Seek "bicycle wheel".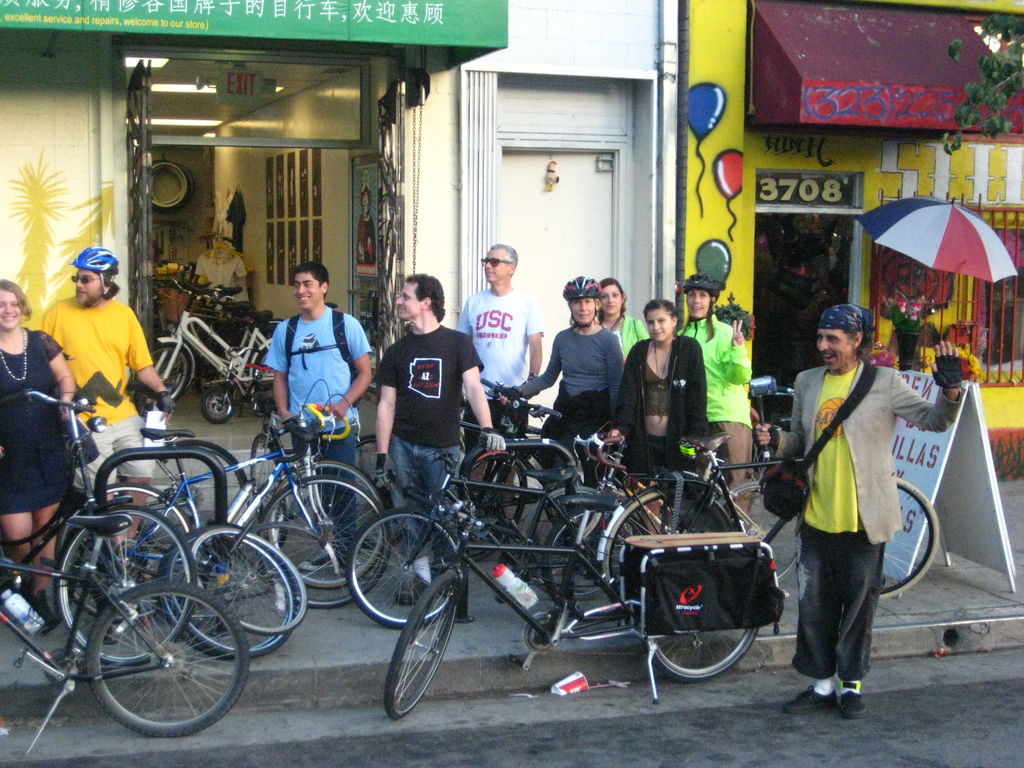
l=872, t=475, r=941, b=607.
